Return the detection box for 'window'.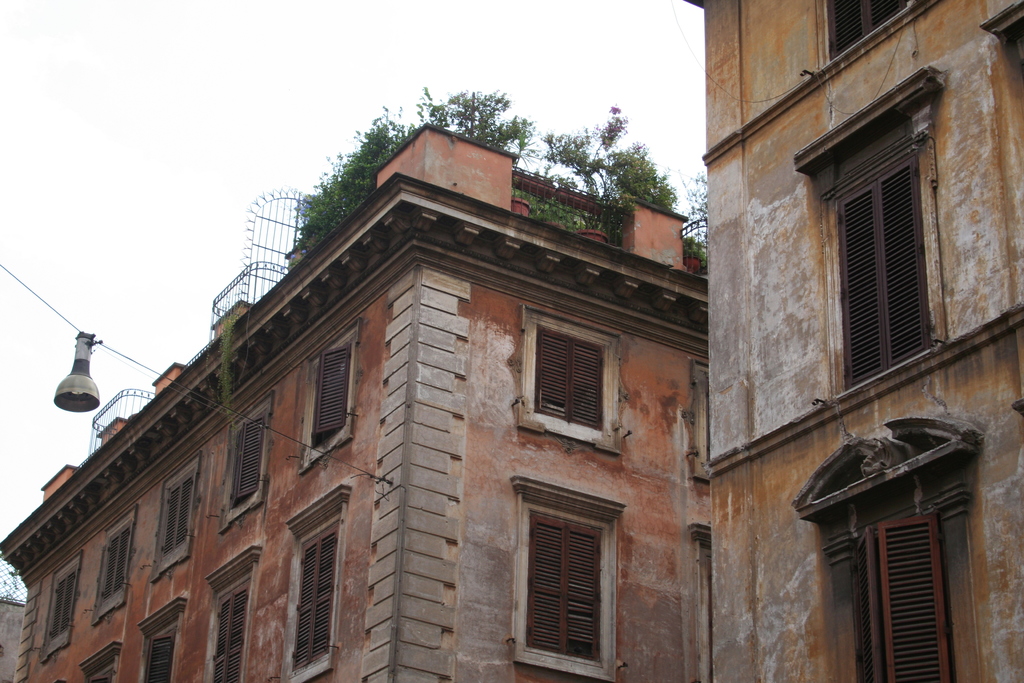
detection(212, 573, 261, 677).
